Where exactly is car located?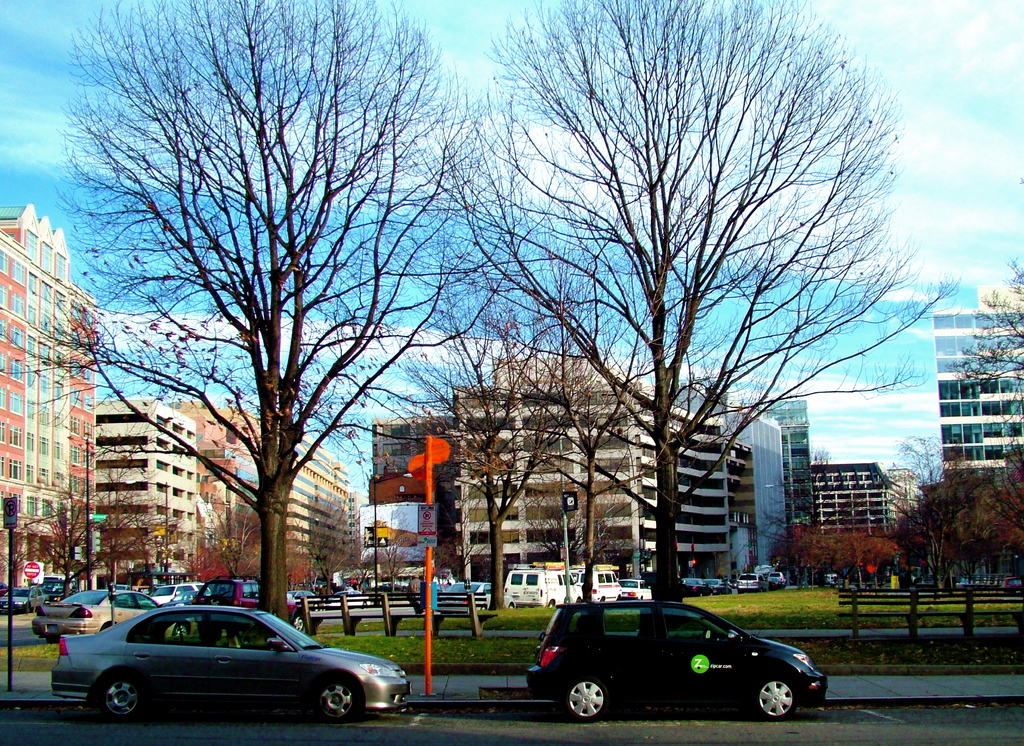
Its bounding box is 289,588,326,613.
